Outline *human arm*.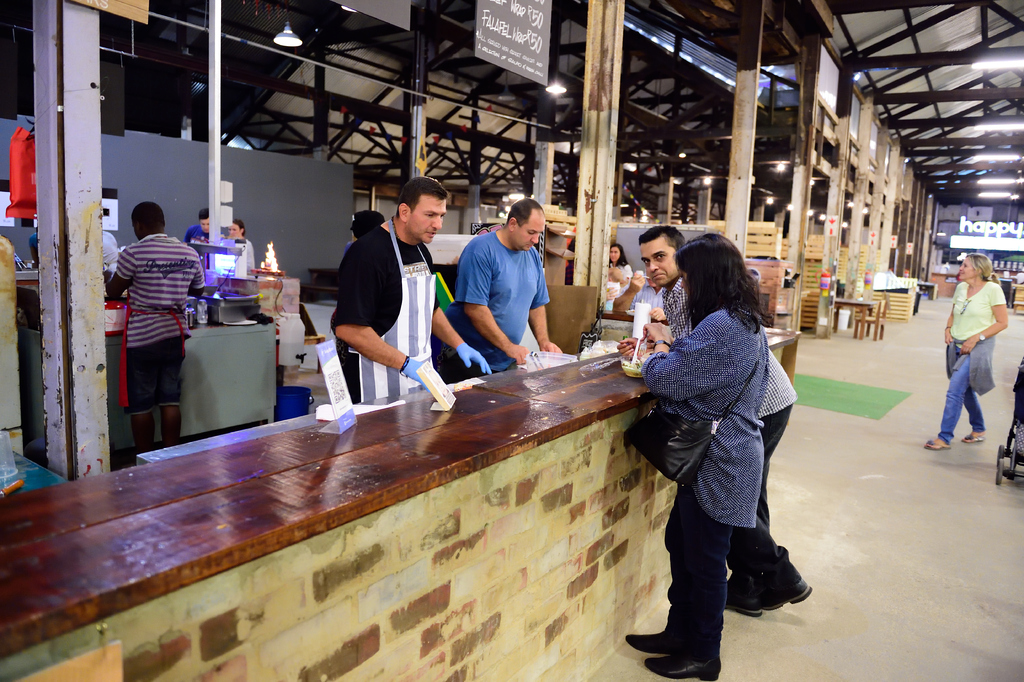
Outline: box=[952, 279, 1008, 356].
